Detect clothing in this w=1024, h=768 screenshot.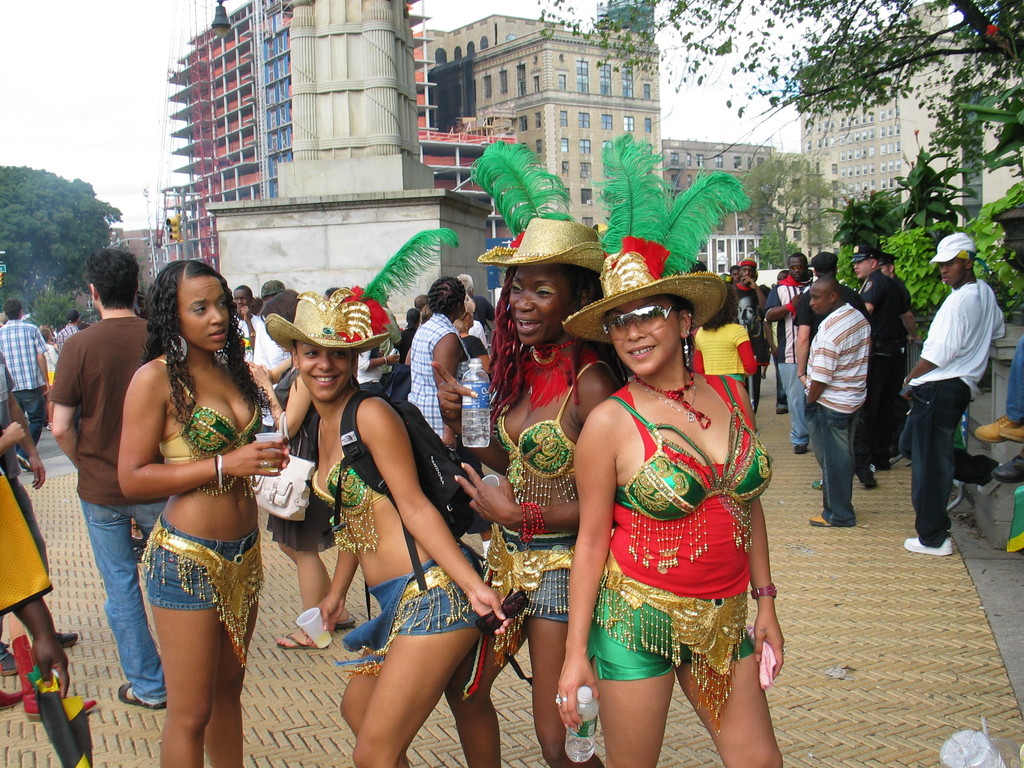
Detection: BBox(0, 323, 57, 460).
